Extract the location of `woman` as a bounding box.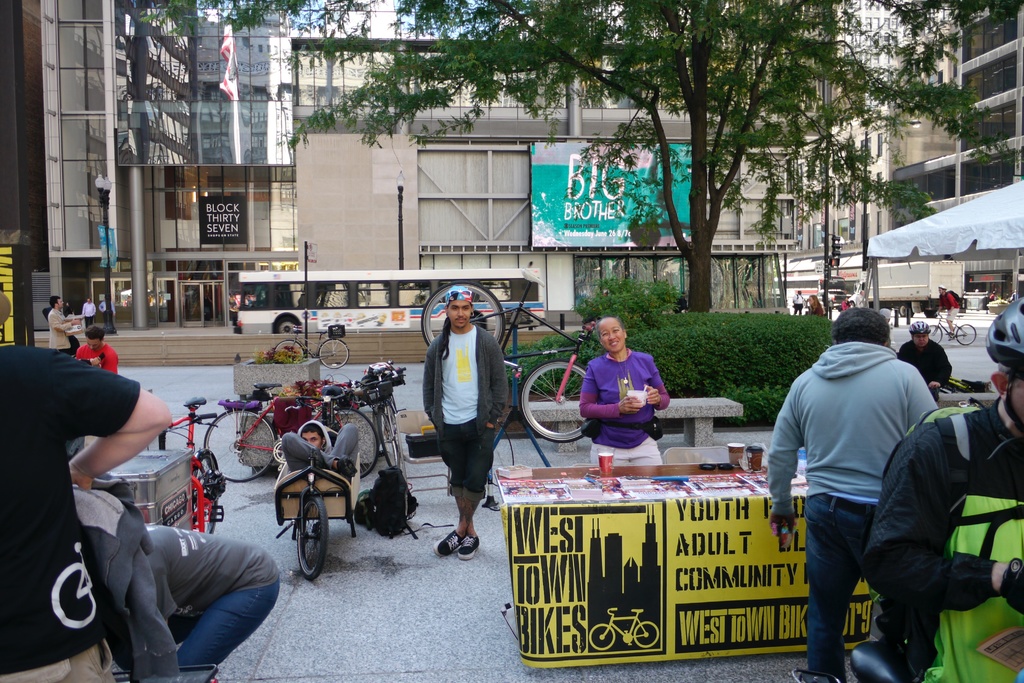
[578,317,671,468].
